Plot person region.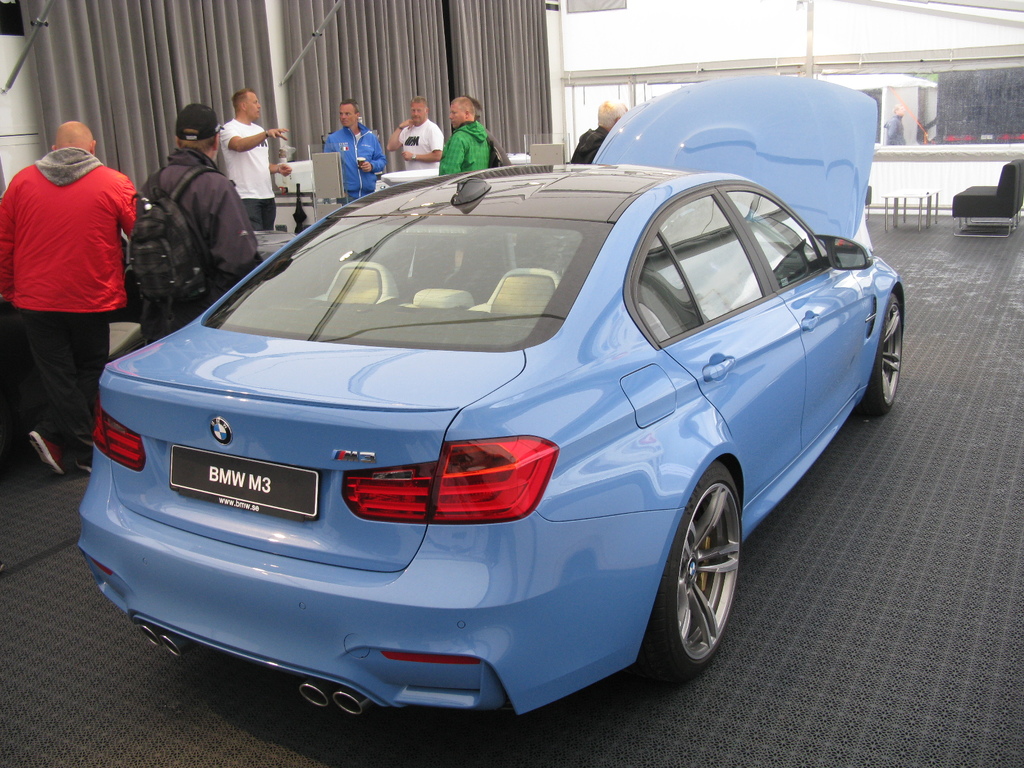
Plotted at (218, 83, 289, 228).
